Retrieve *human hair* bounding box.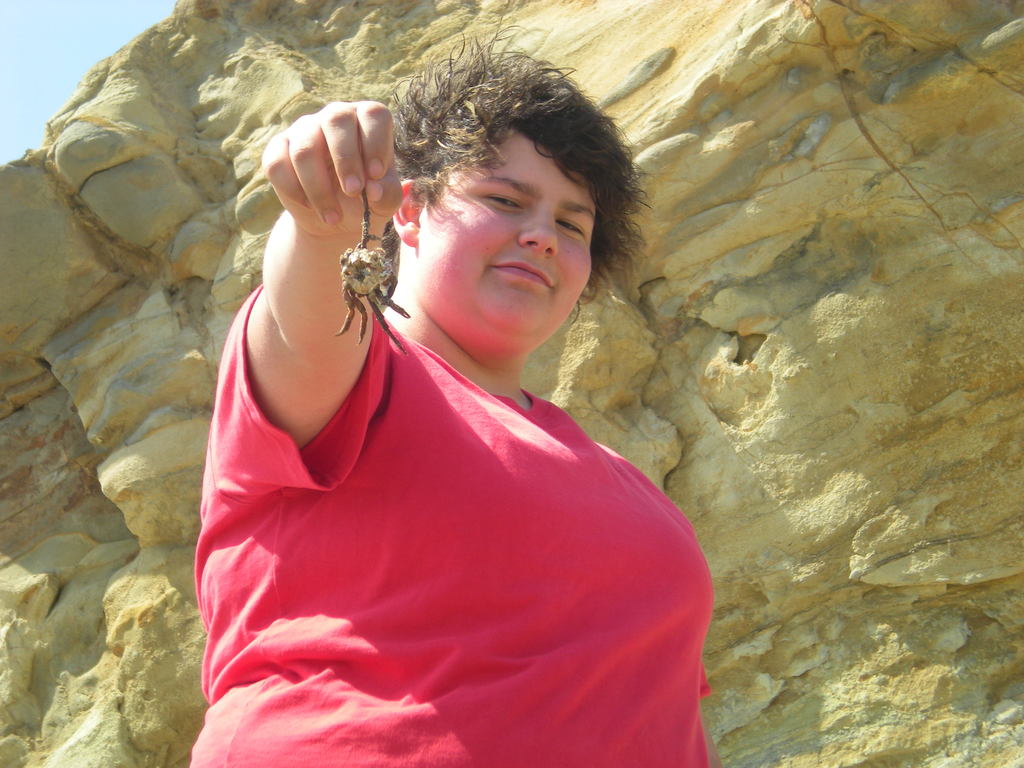
Bounding box: pyautogui.locateOnScreen(374, 60, 634, 329).
